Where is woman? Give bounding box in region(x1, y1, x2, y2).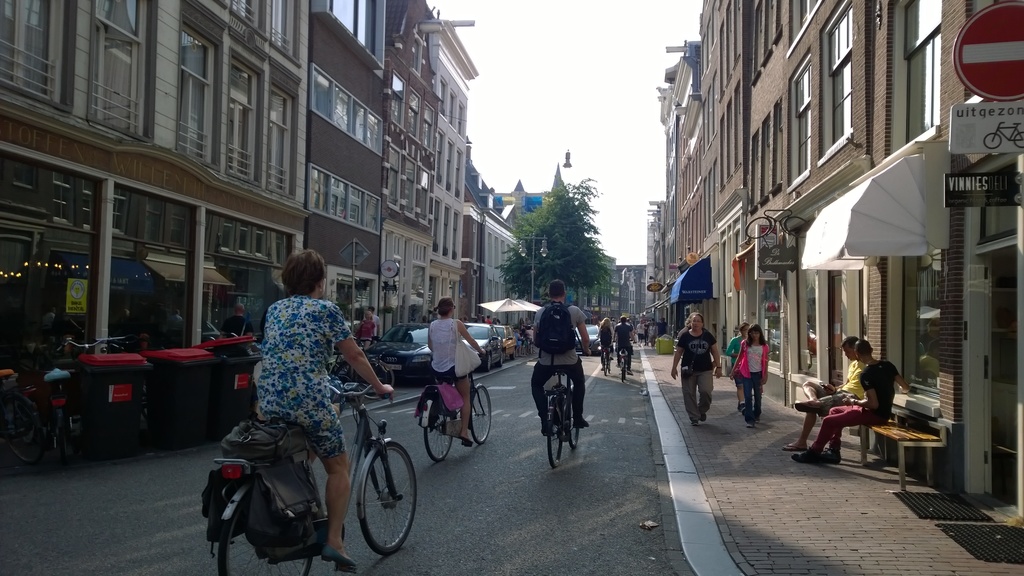
region(598, 319, 616, 367).
